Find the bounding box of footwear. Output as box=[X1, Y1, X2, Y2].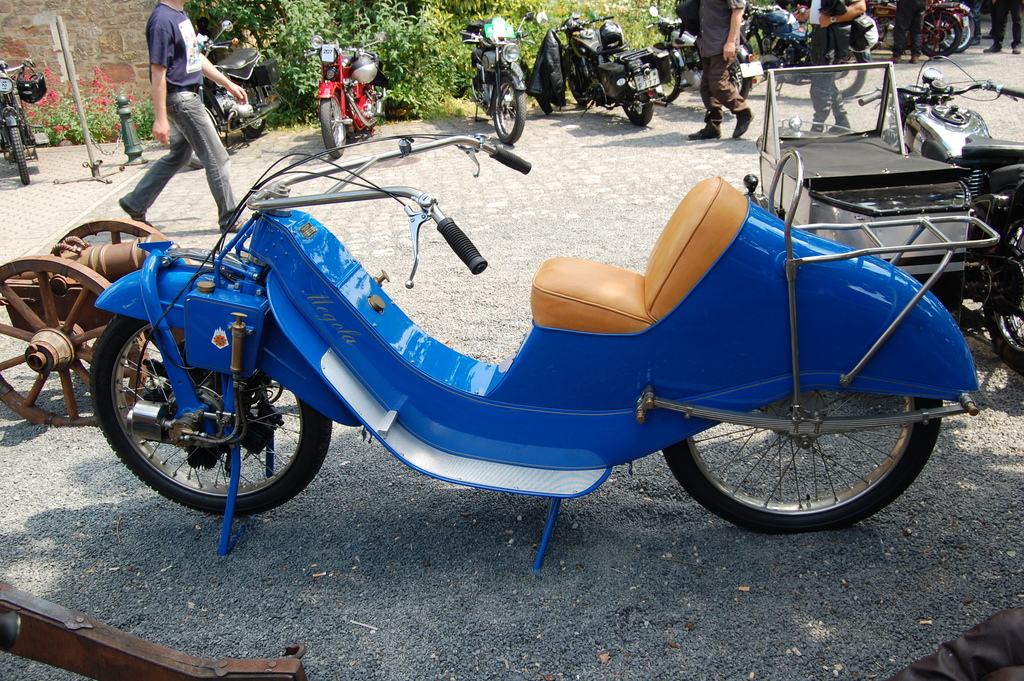
box=[734, 108, 754, 140].
